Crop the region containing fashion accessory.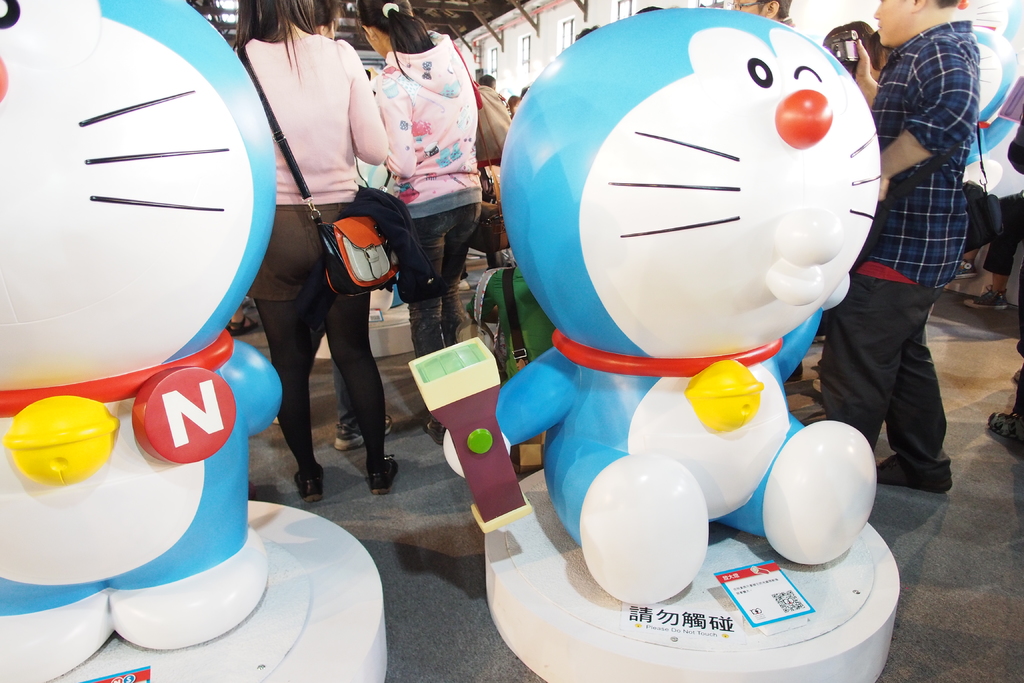
Crop region: bbox(470, 110, 512, 254).
